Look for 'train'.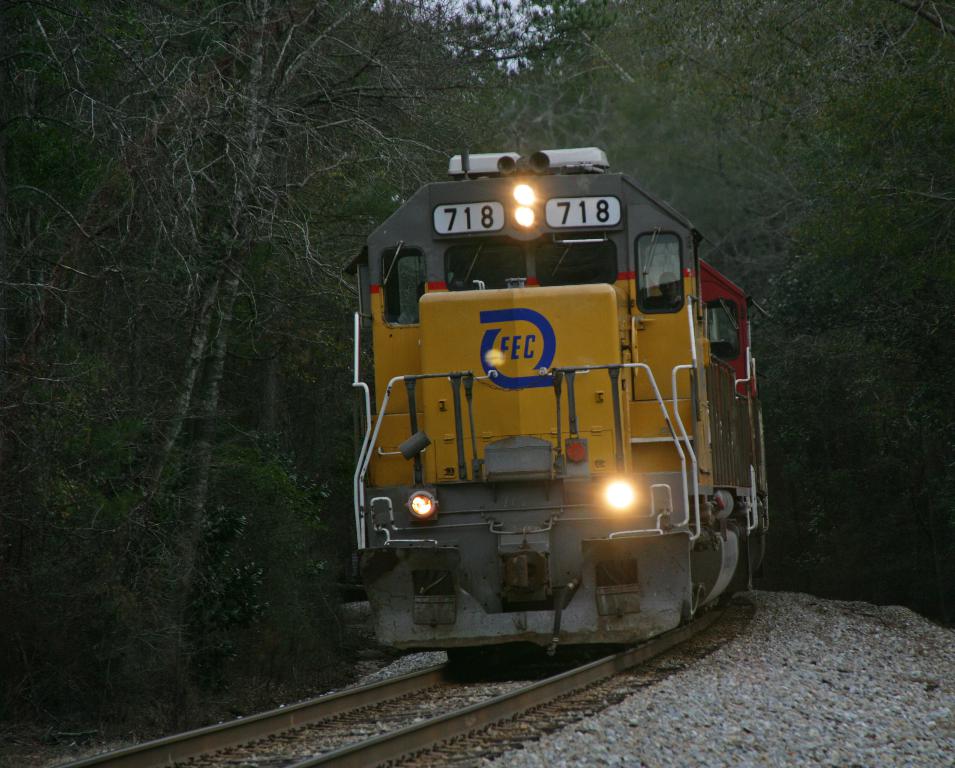
Found: (left=352, top=141, right=773, bottom=641).
